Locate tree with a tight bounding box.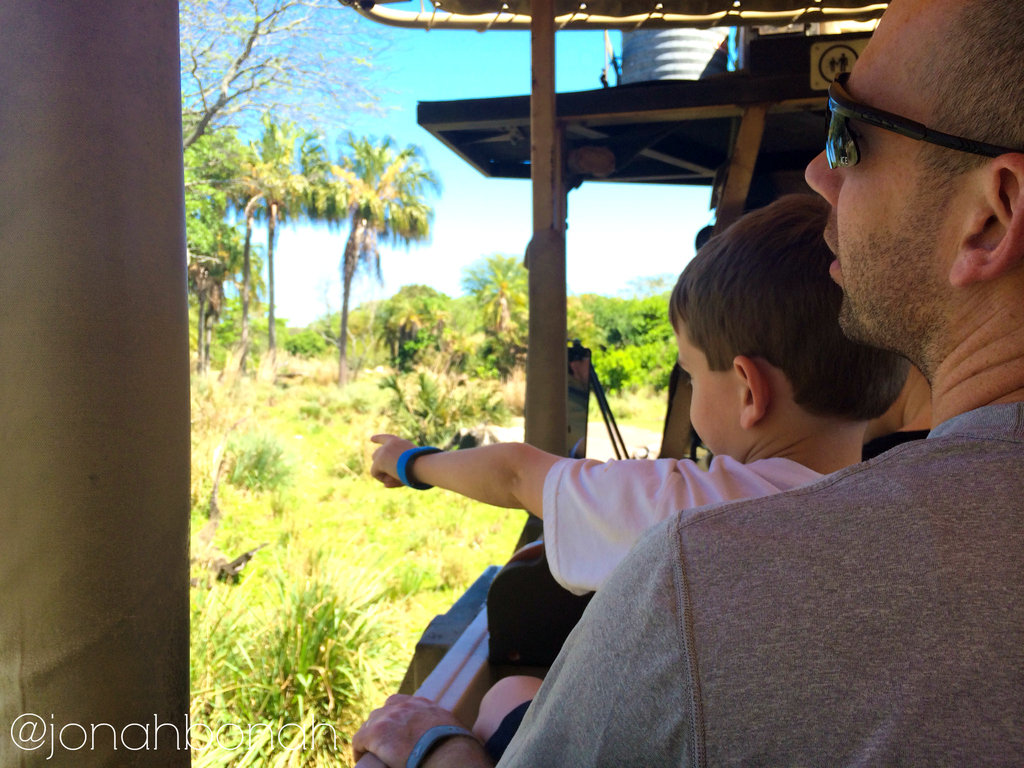
bbox=[565, 286, 683, 388].
